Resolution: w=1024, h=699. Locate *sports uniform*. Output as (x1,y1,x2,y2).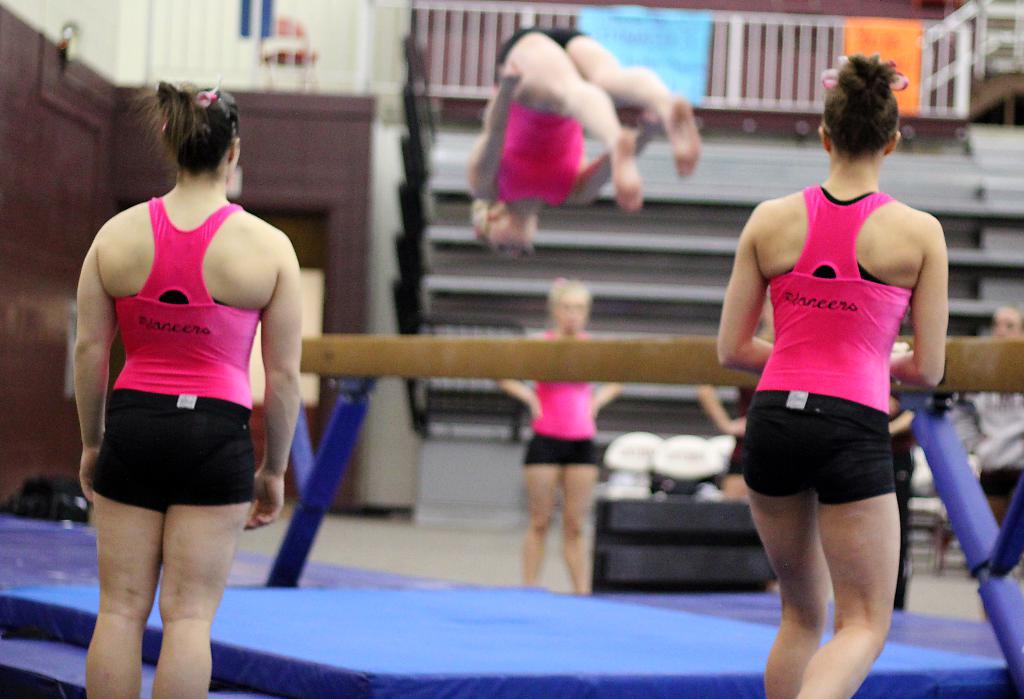
(488,29,598,205).
